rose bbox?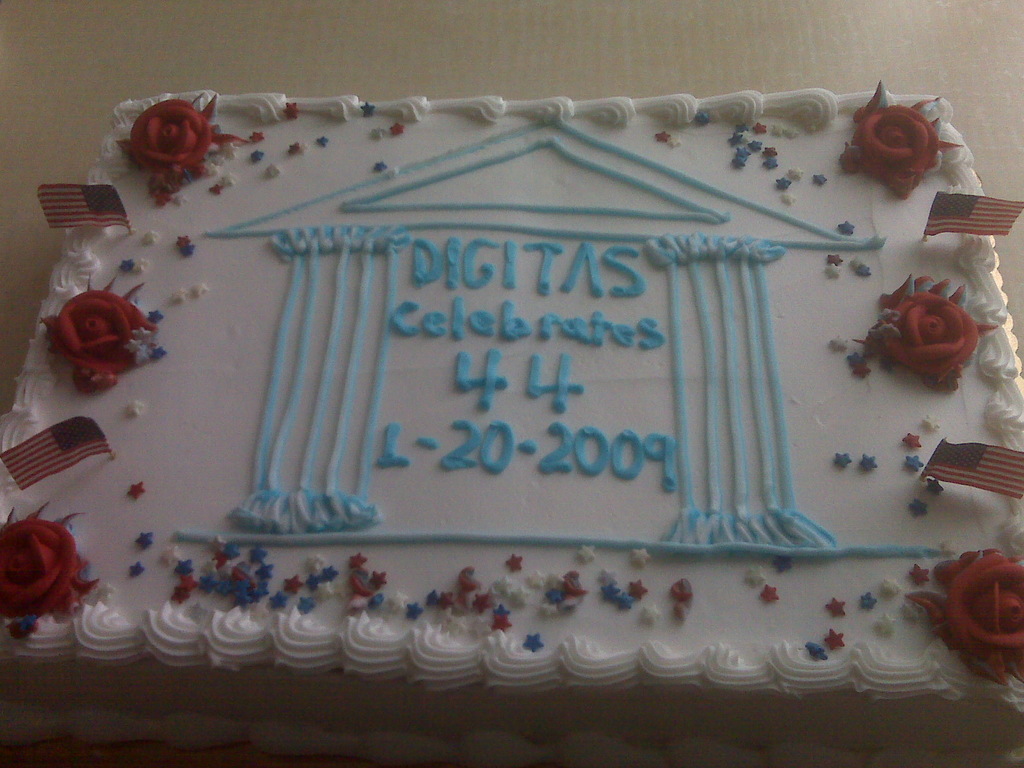
bbox=[879, 288, 982, 383]
